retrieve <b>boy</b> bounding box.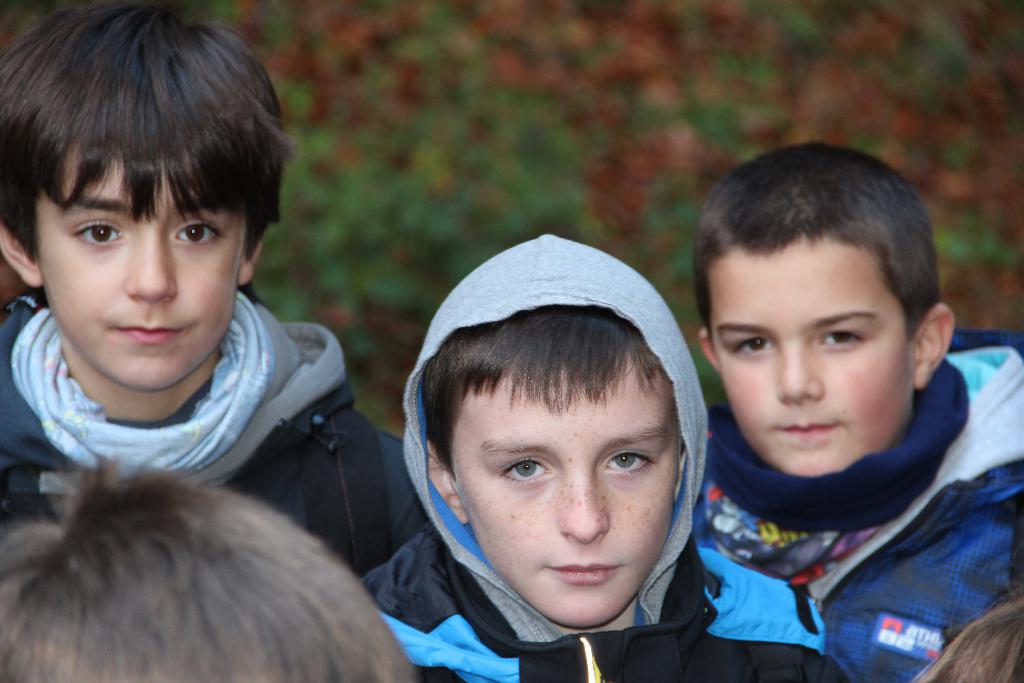
Bounding box: 0:0:436:586.
